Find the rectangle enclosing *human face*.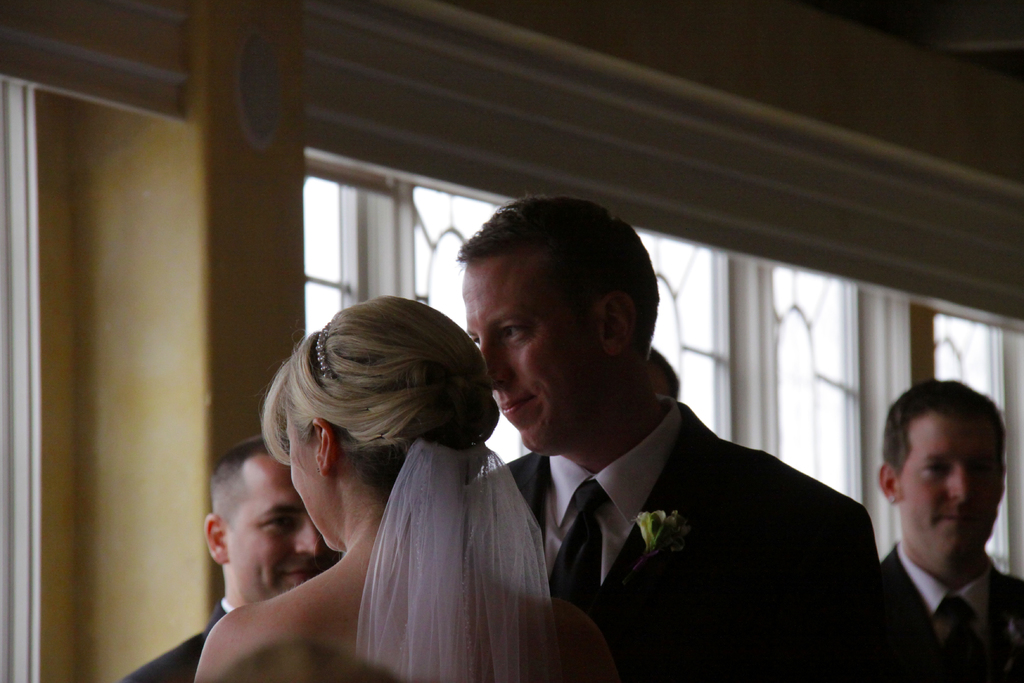
[x1=899, y1=410, x2=999, y2=575].
